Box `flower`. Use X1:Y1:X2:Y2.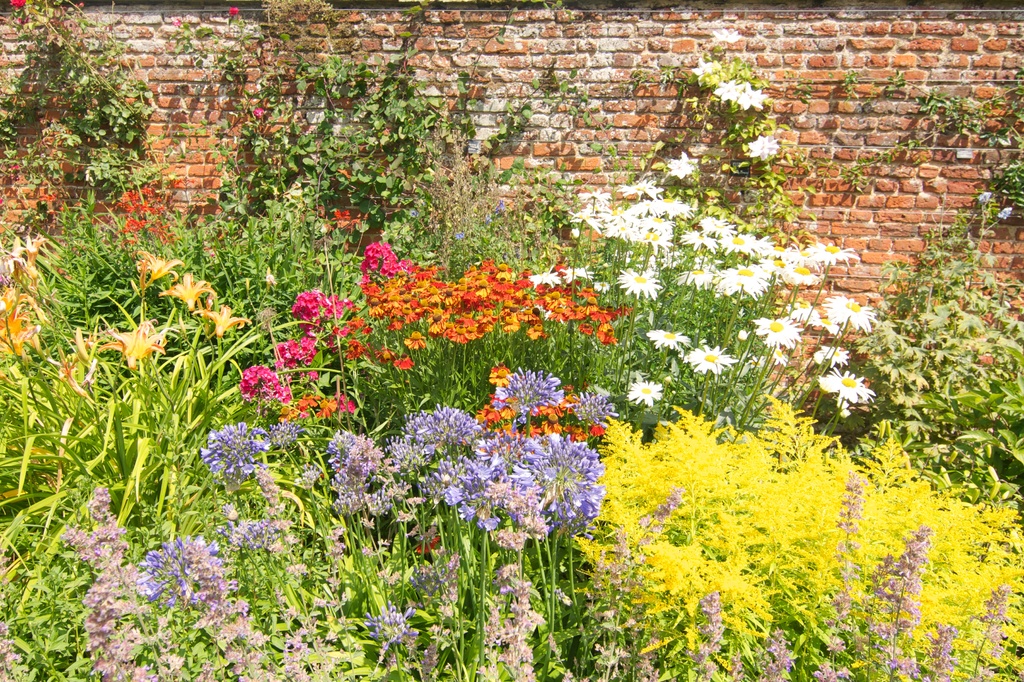
685:57:770:99.
